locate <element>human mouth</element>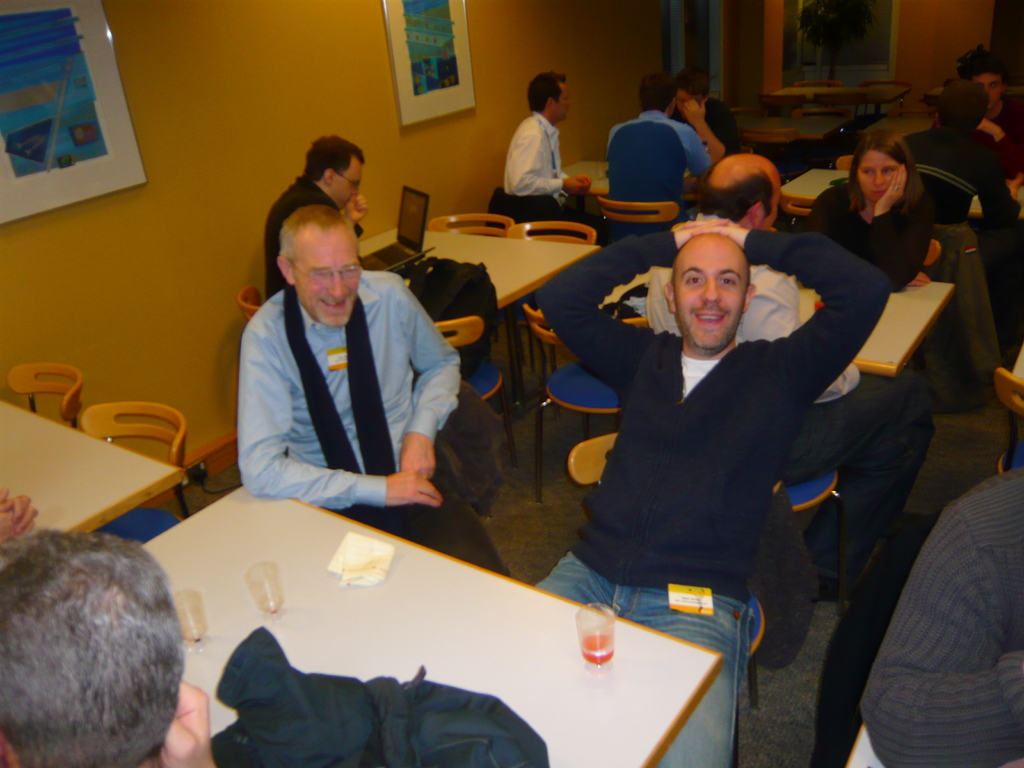
[x1=694, y1=310, x2=726, y2=326]
